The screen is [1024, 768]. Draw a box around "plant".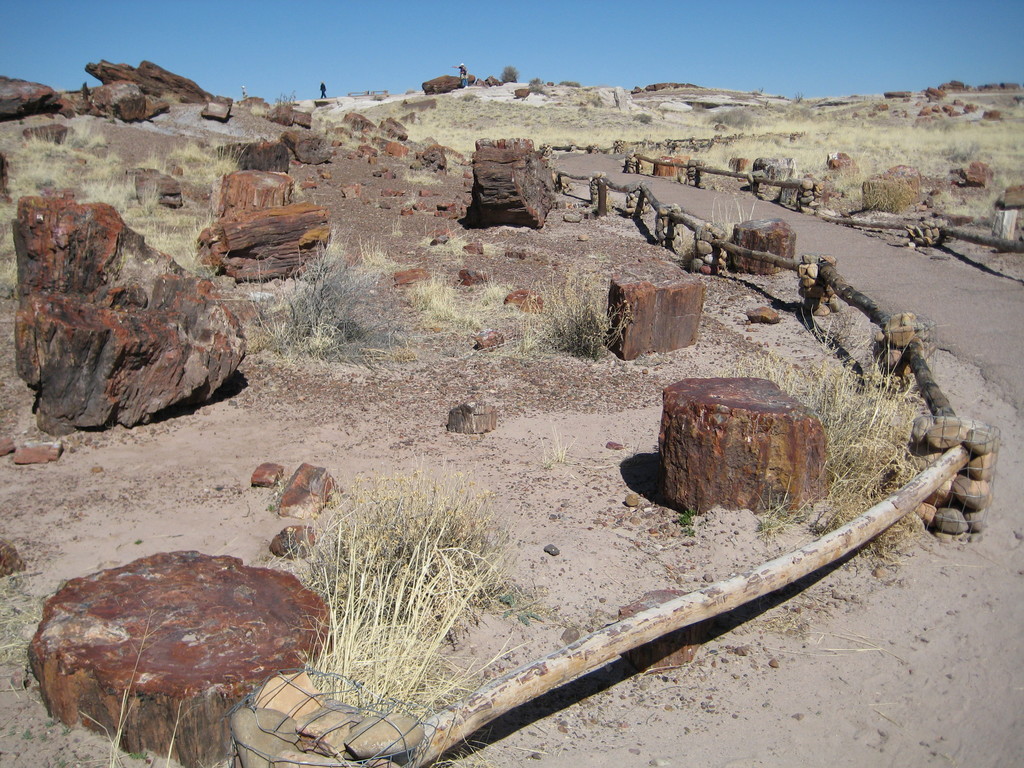
Rect(753, 474, 823, 546).
